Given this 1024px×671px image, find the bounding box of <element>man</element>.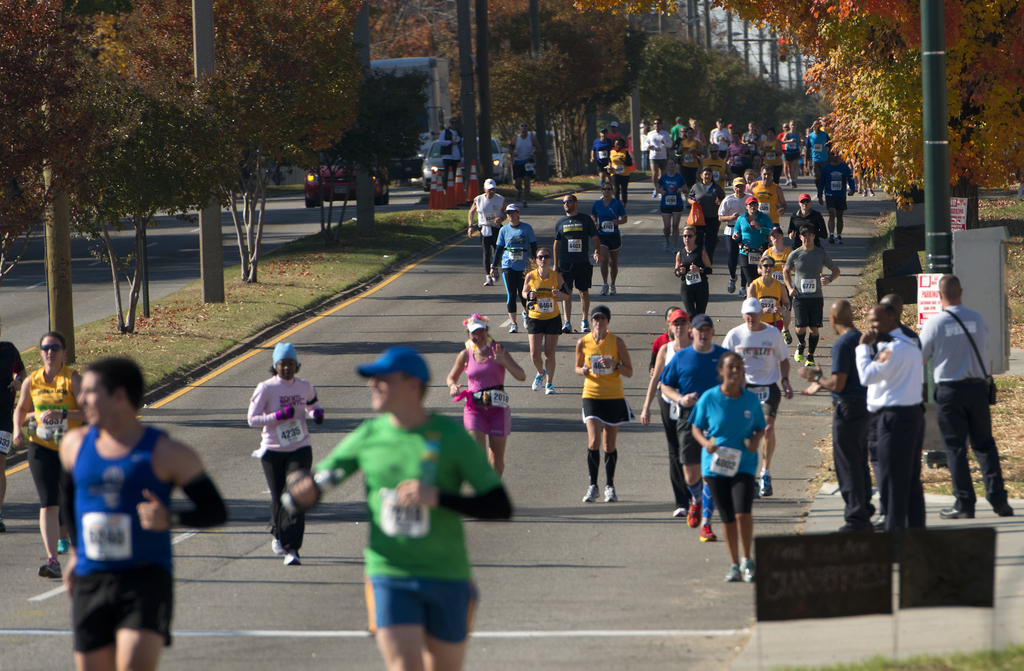
l=590, t=129, r=614, b=193.
